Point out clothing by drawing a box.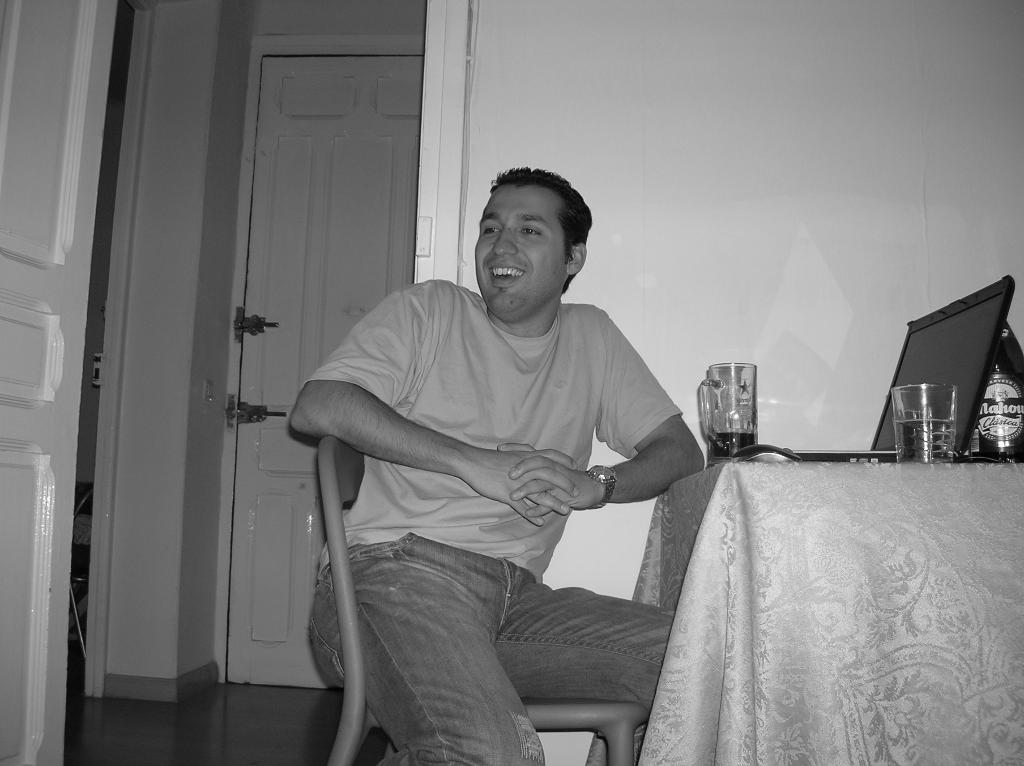
bbox=(270, 184, 764, 765).
